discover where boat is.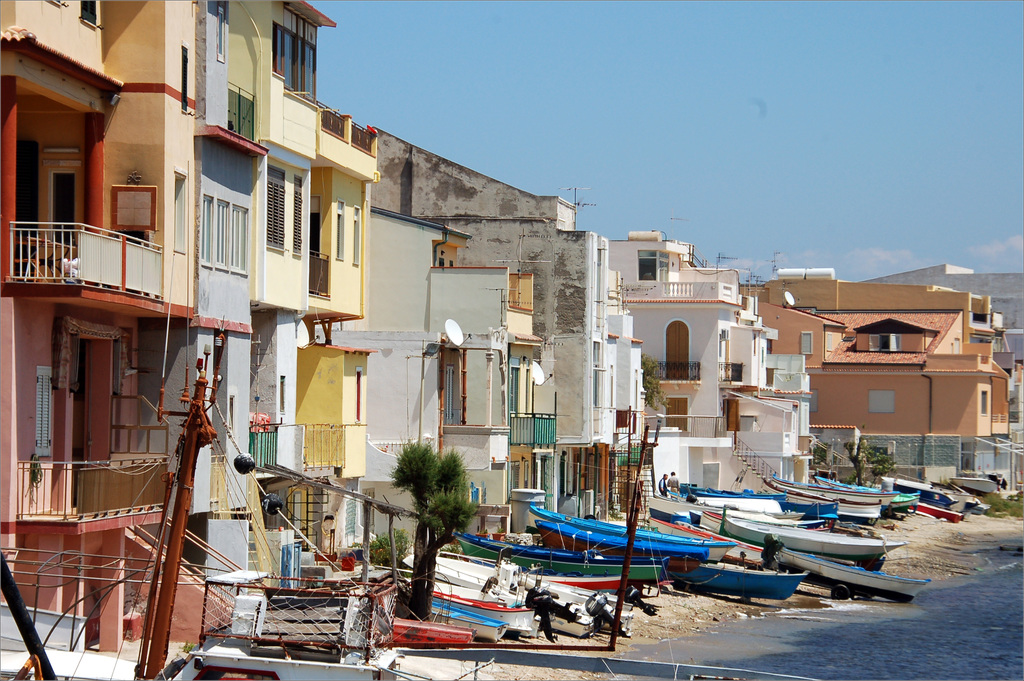
Discovered at detection(716, 502, 908, 562).
